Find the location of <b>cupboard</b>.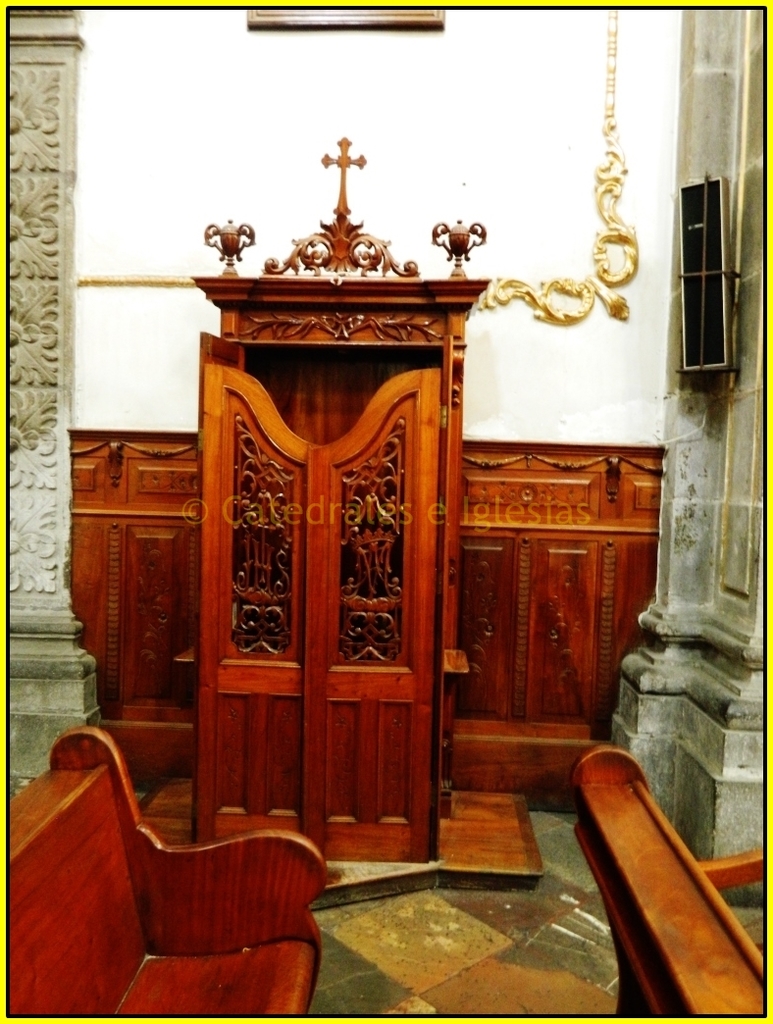
Location: pyautogui.locateOnScreen(190, 278, 490, 861).
